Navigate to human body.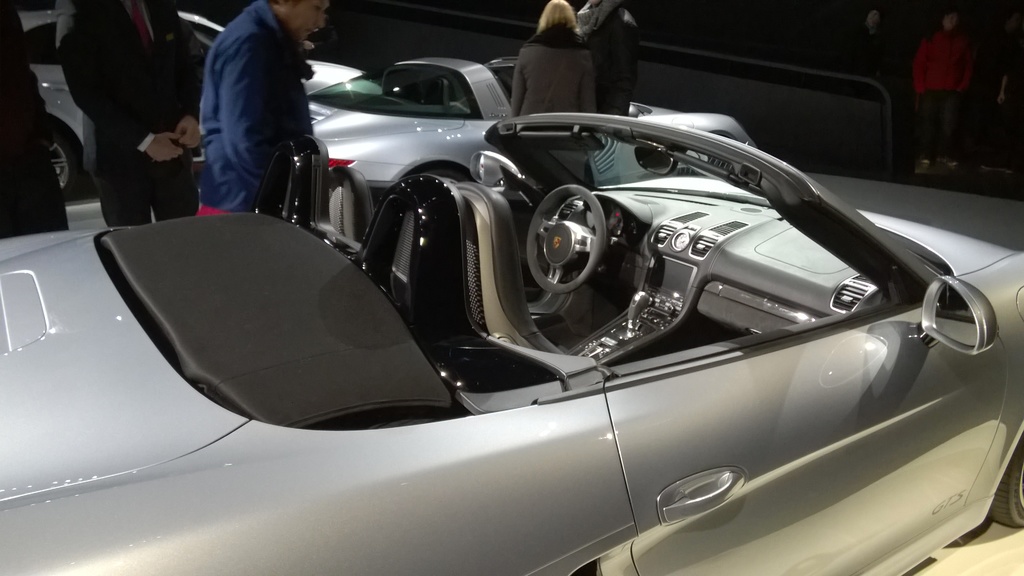
Navigation target: box(511, 0, 602, 122).
